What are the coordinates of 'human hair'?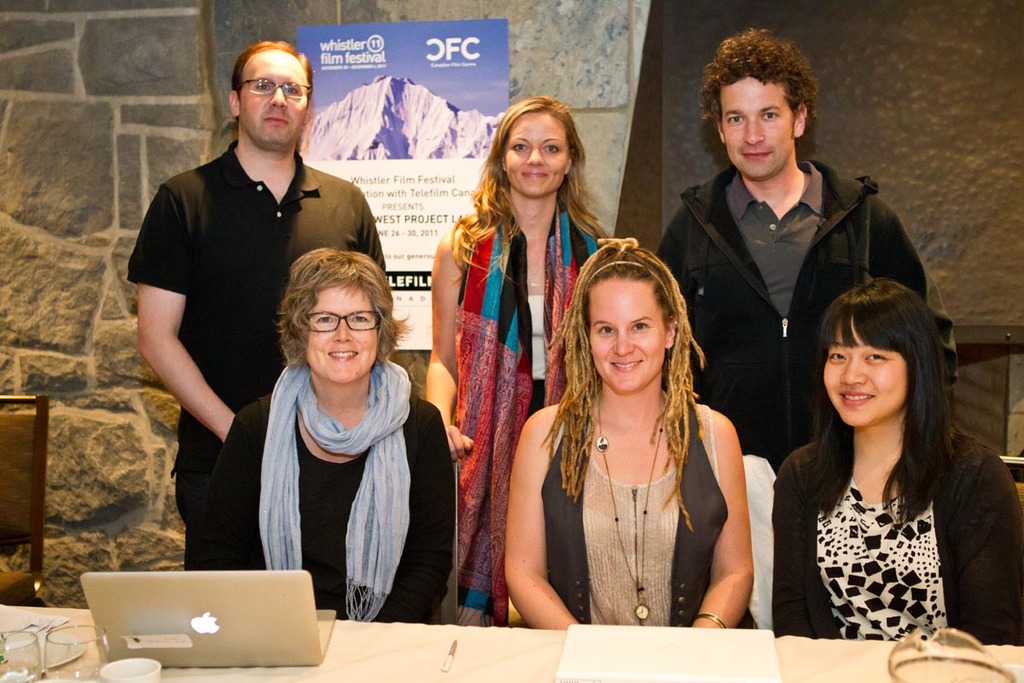
<bbox>229, 34, 313, 97</bbox>.
